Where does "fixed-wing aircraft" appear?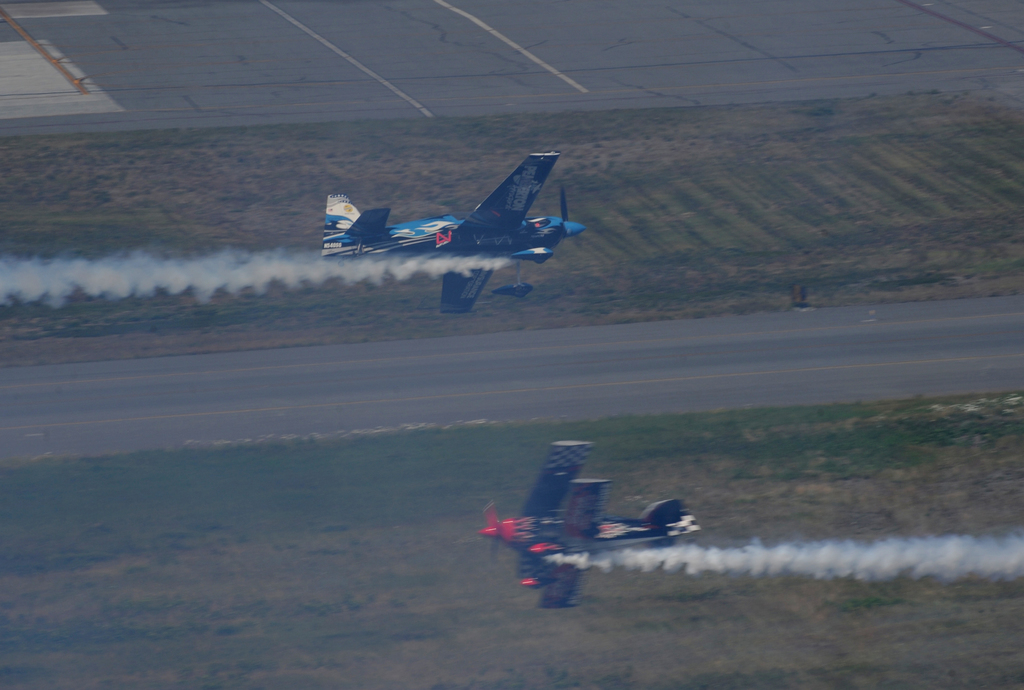
Appears at [476, 434, 671, 554].
